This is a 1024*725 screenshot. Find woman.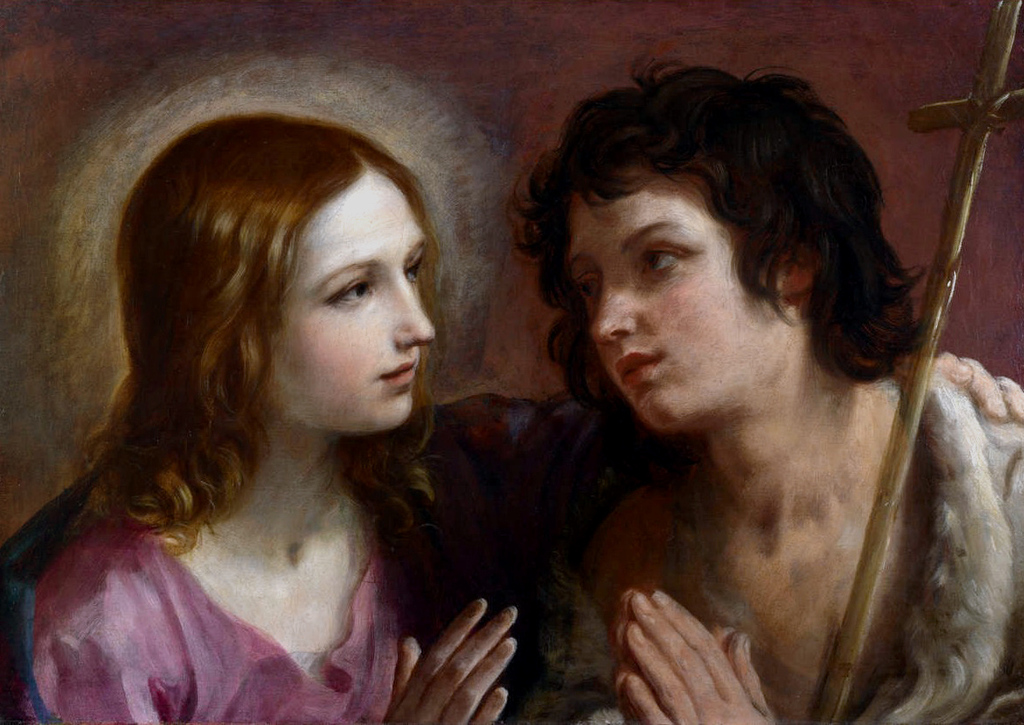
Bounding box: detection(71, 81, 740, 709).
